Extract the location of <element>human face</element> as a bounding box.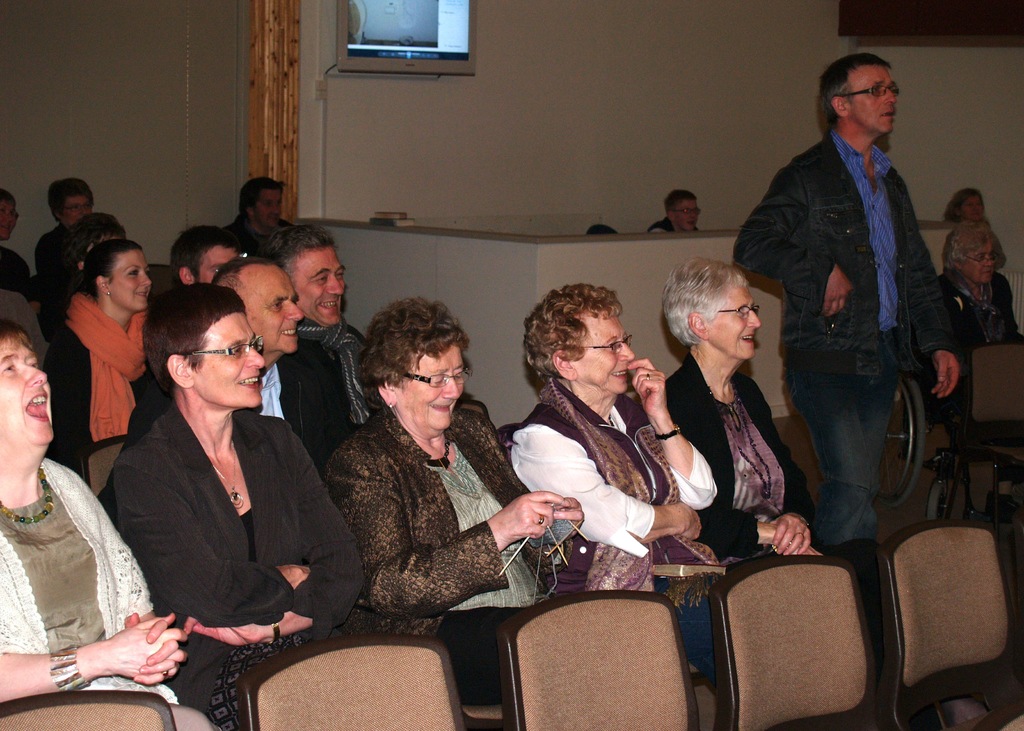
locate(109, 249, 153, 315).
